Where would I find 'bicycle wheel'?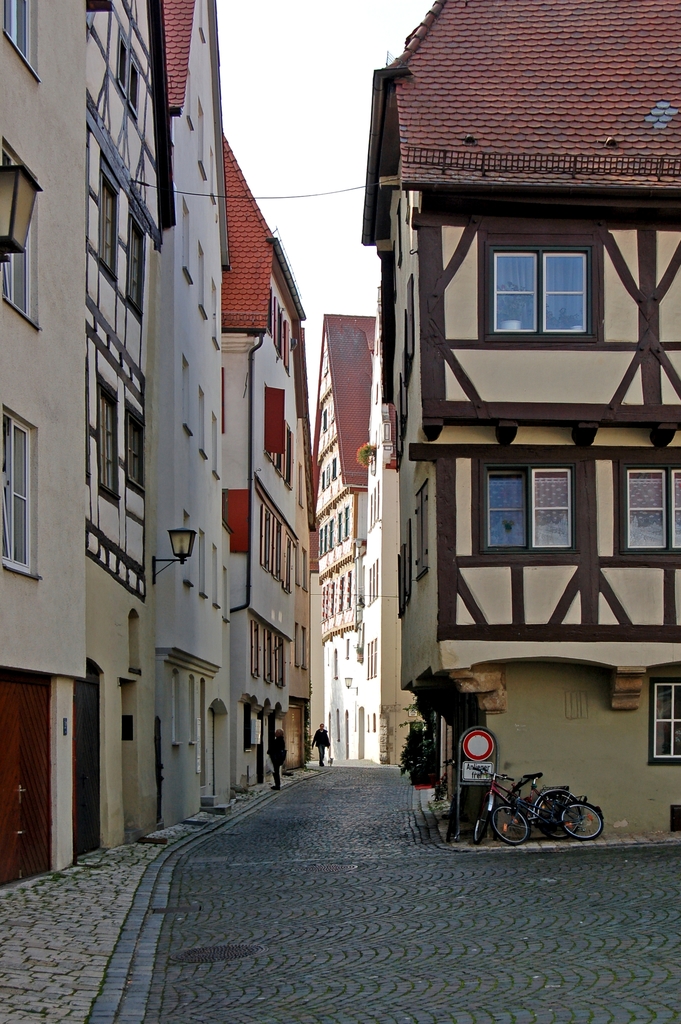
At Rect(471, 813, 490, 844).
